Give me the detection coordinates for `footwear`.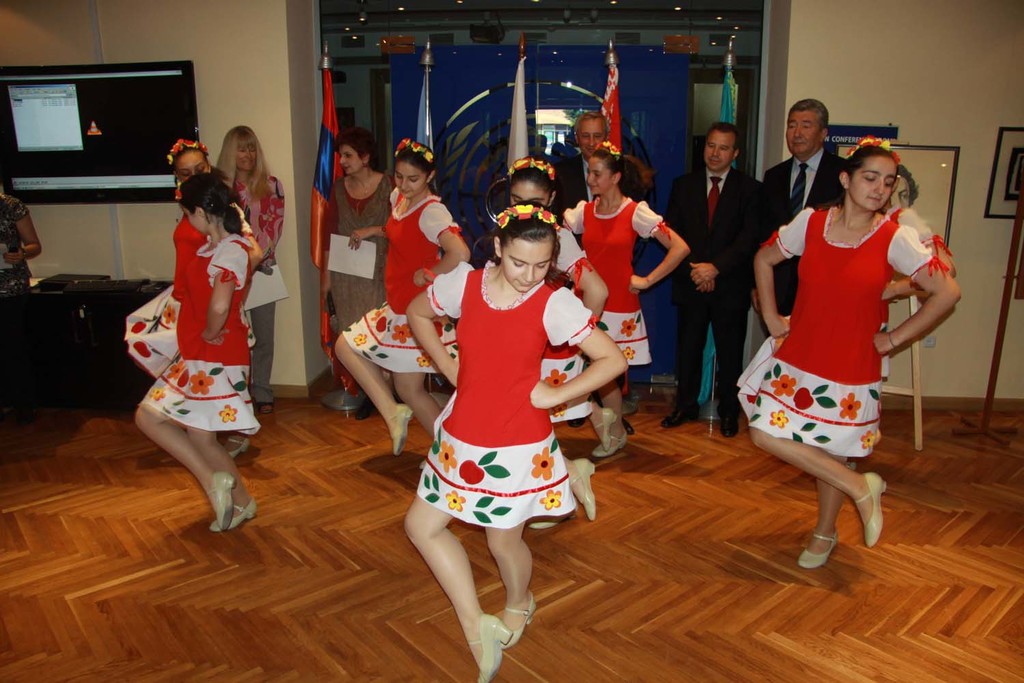
[225, 503, 262, 531].
